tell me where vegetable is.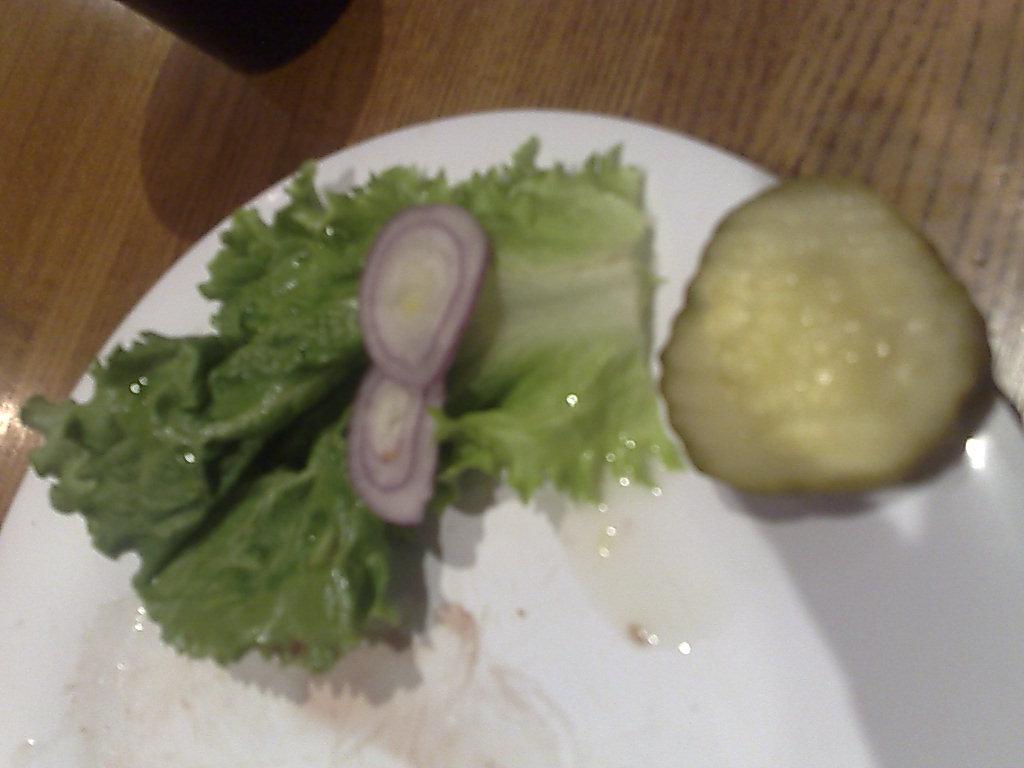
vegetable is at box=[353, 366, 448, 521].
